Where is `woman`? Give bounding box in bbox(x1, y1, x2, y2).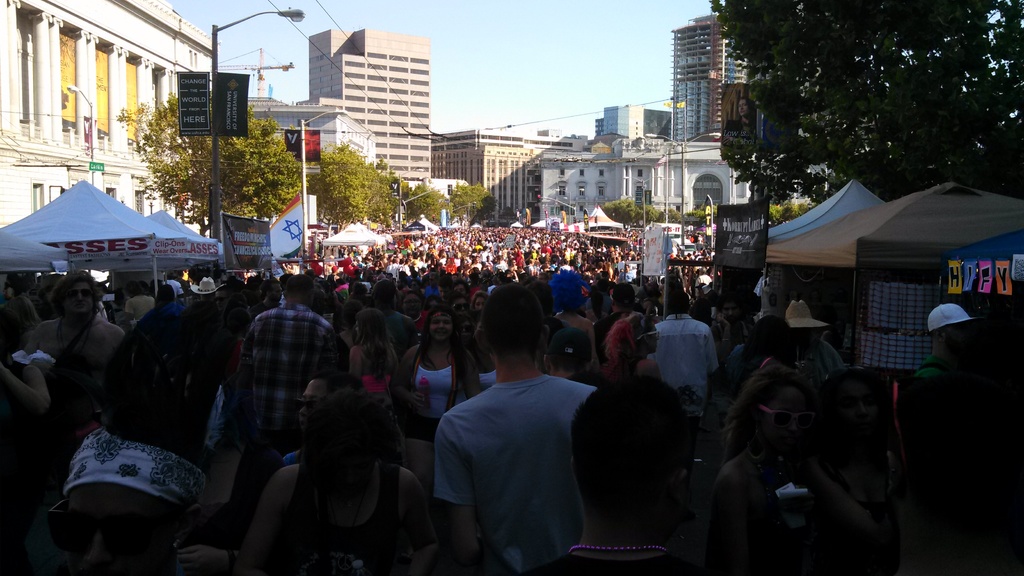
bbox(708, 367, 865, 575).
